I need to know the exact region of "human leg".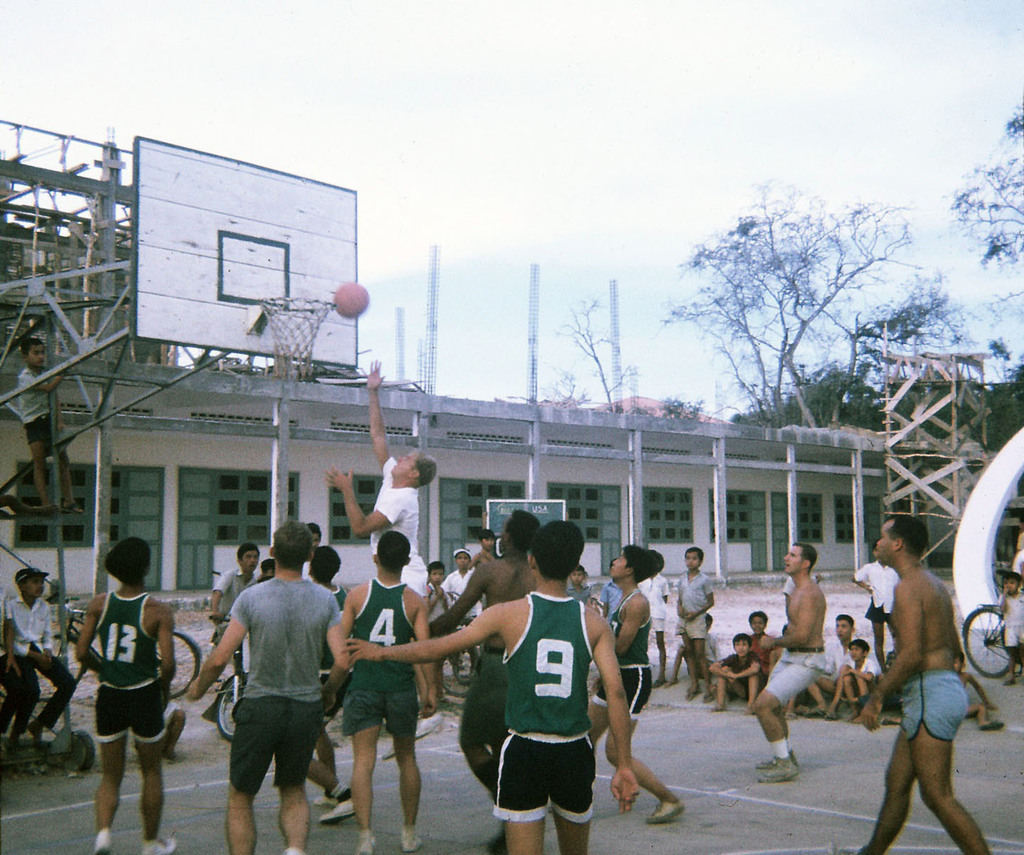
Region: {"x1": 754, "y1": 657, "x2": 808, "y2": 778}.
